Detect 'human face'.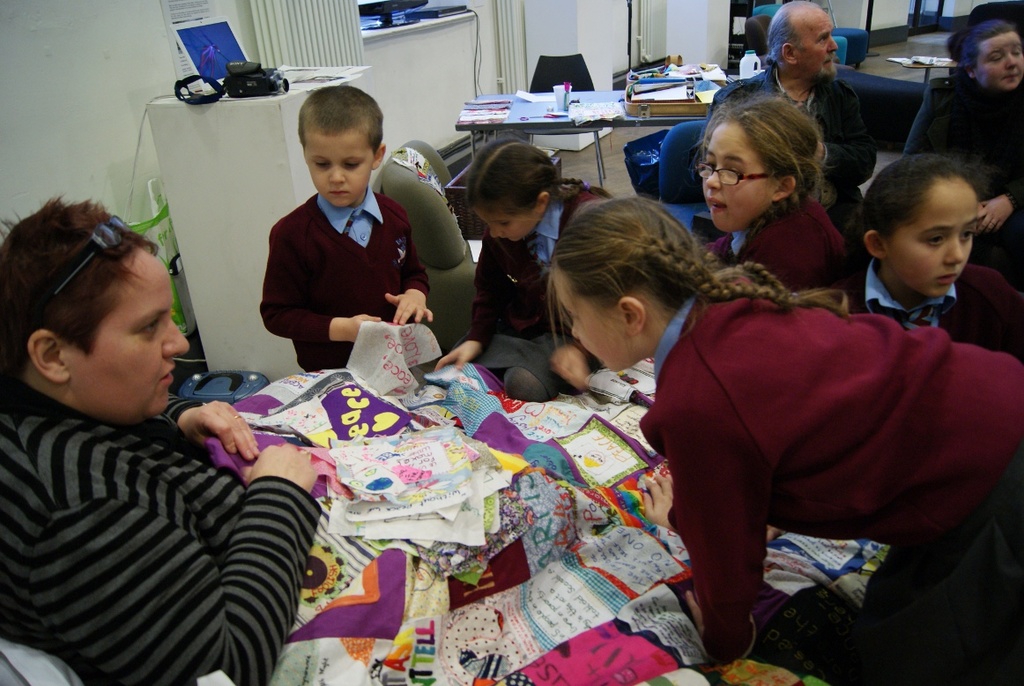
Detected at box(471, 215, 537, 242).
